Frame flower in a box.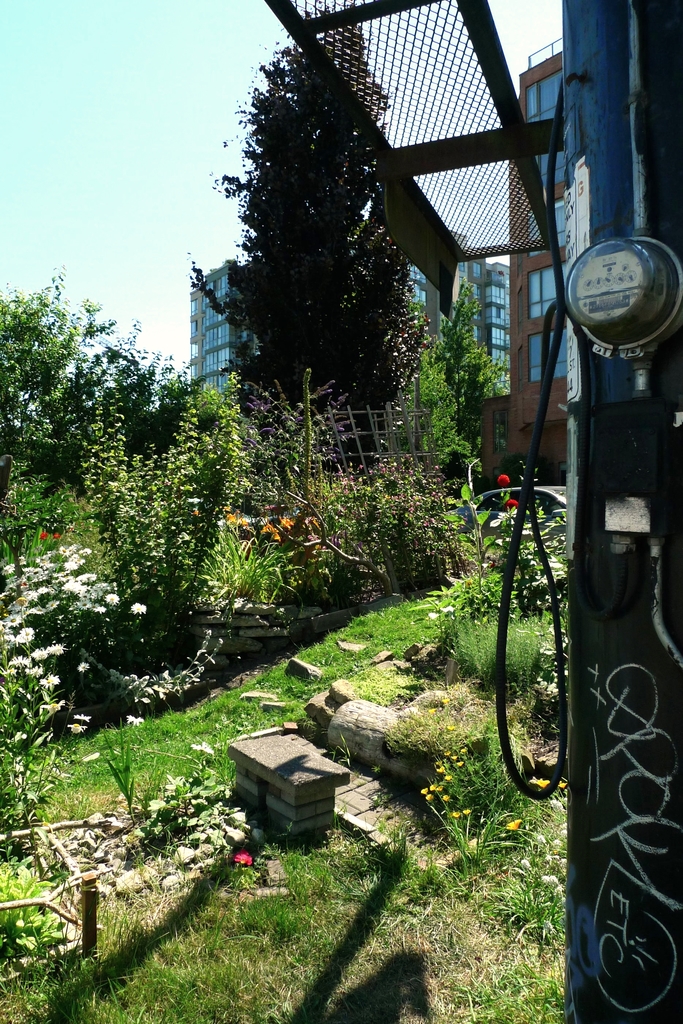
Rect(231, 848, 257, 869).
